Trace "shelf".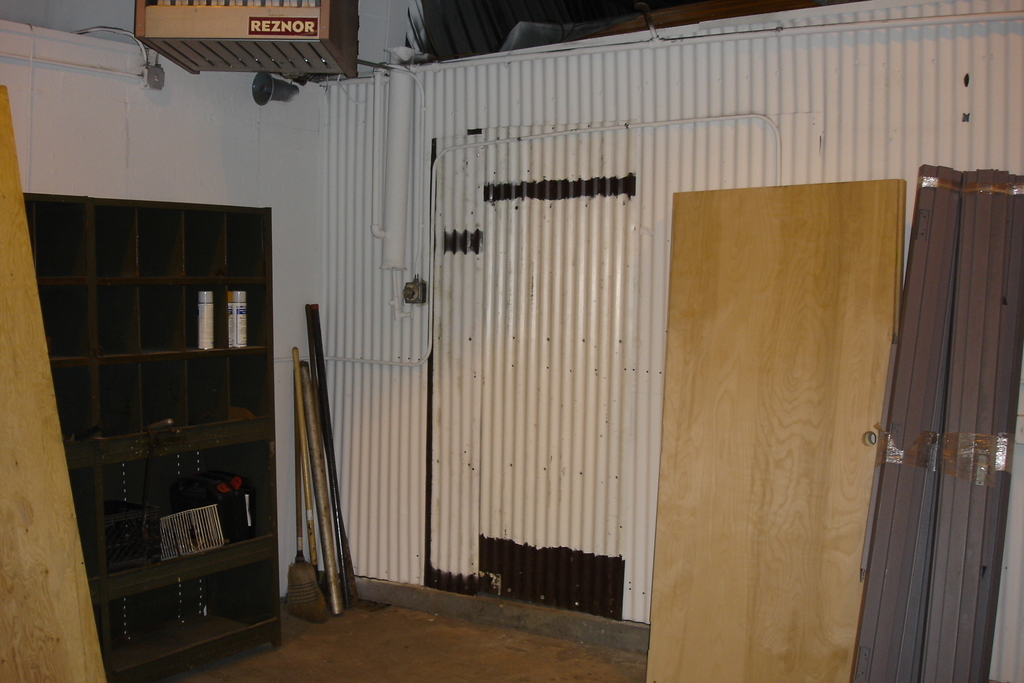
Traced to <bbox>27, 192, 280, 682</bbox>.
